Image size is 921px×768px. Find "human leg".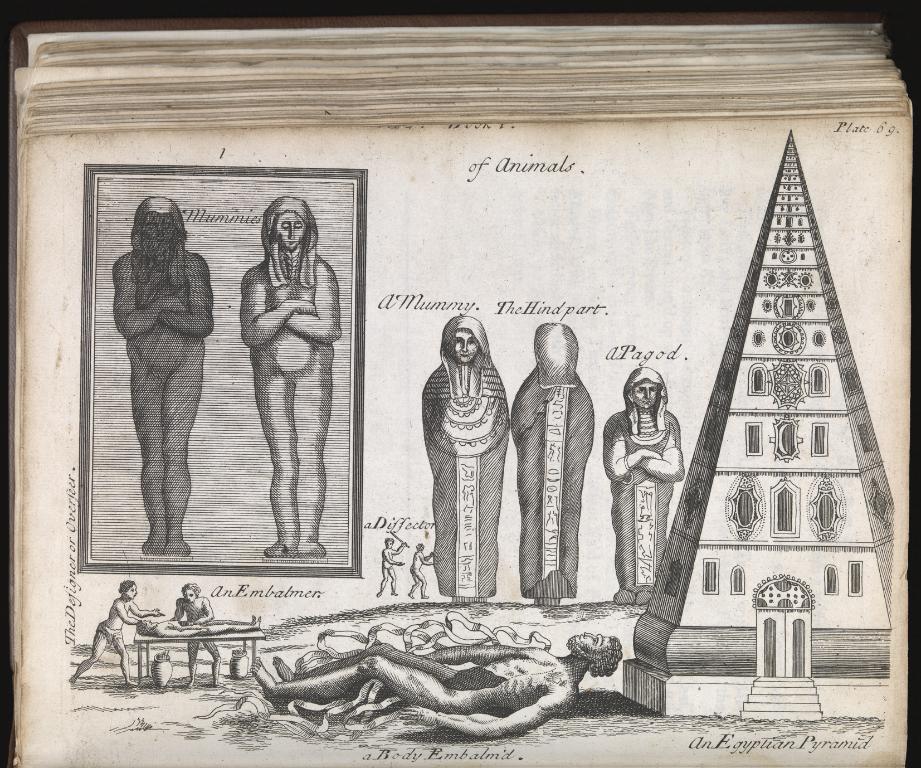
left=189, top=637, right=215, bottom=692.
